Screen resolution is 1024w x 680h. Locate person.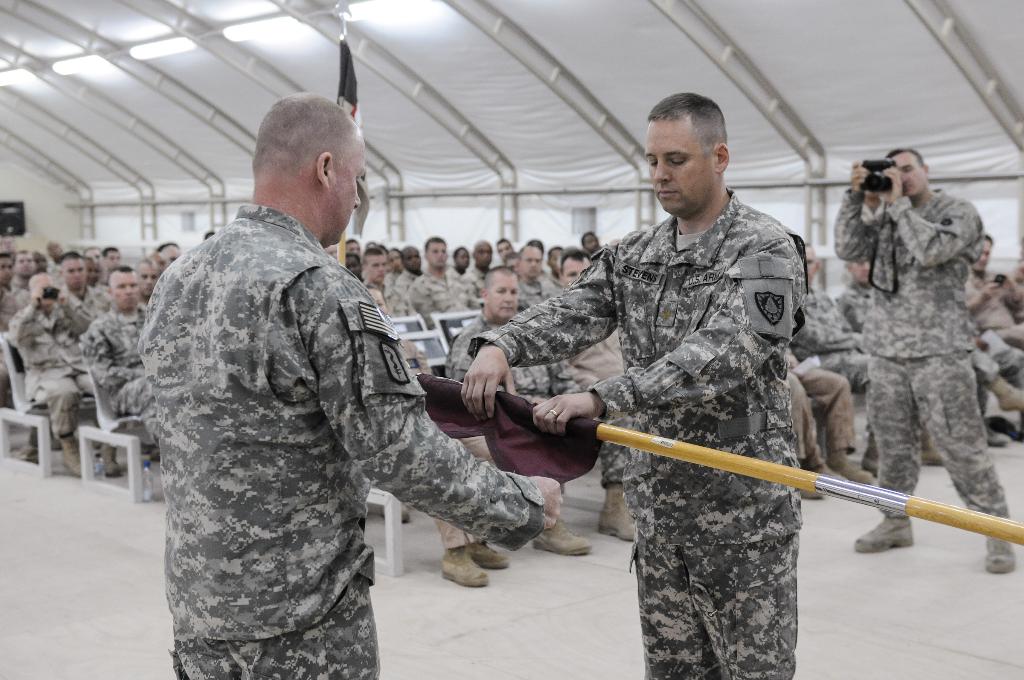
(x1=463, y1=237, x2=492, y2=309).
